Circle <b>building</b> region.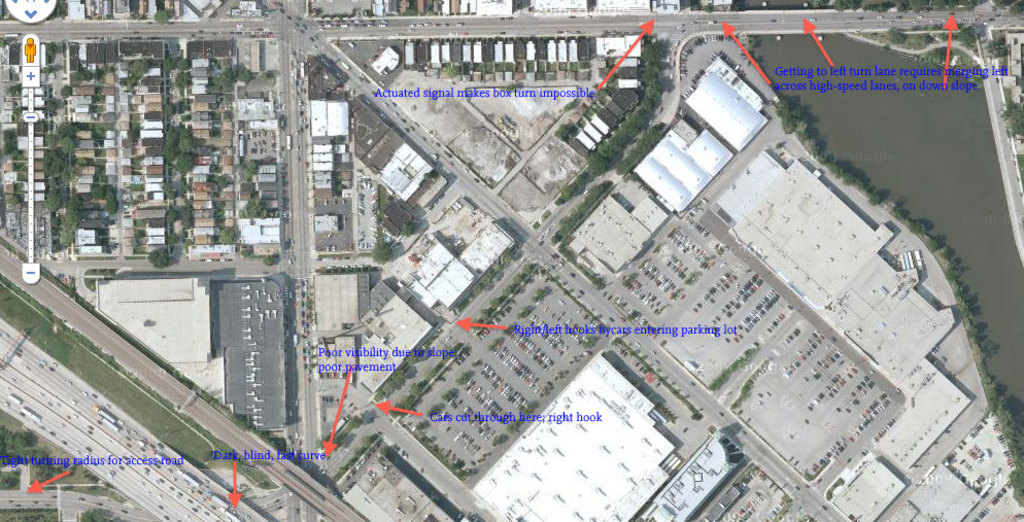
Region: select_region(684, 60, 770, 159).
